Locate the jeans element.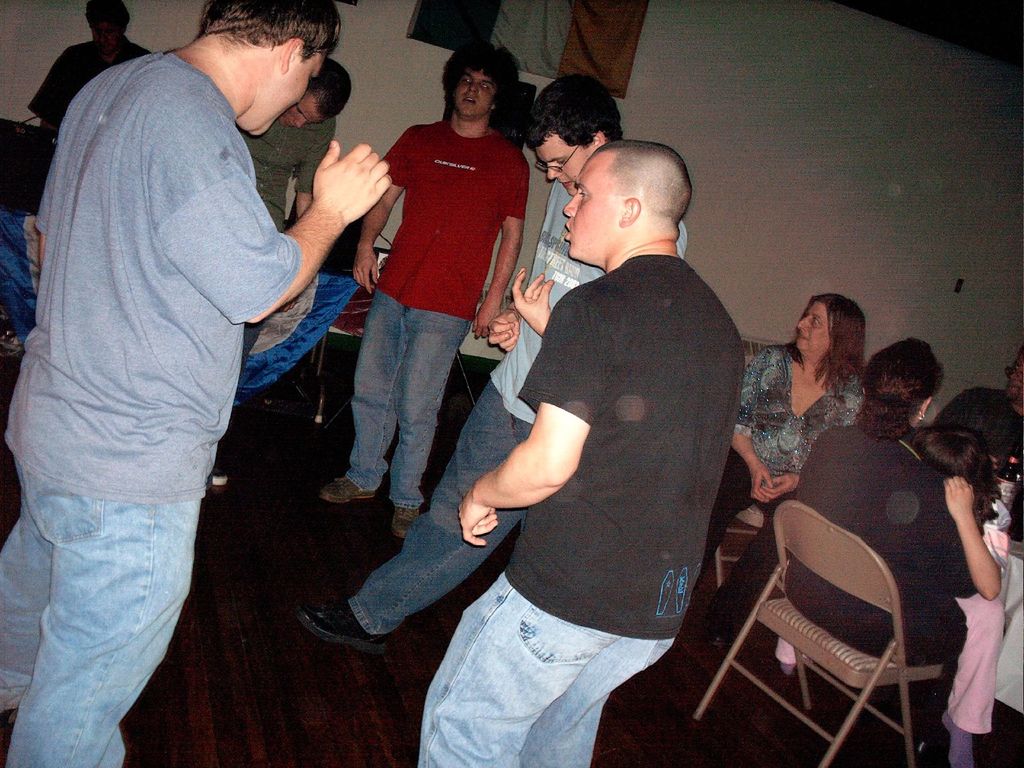
Element bbox: [left=0, top=450, right=203, bottom=767].
